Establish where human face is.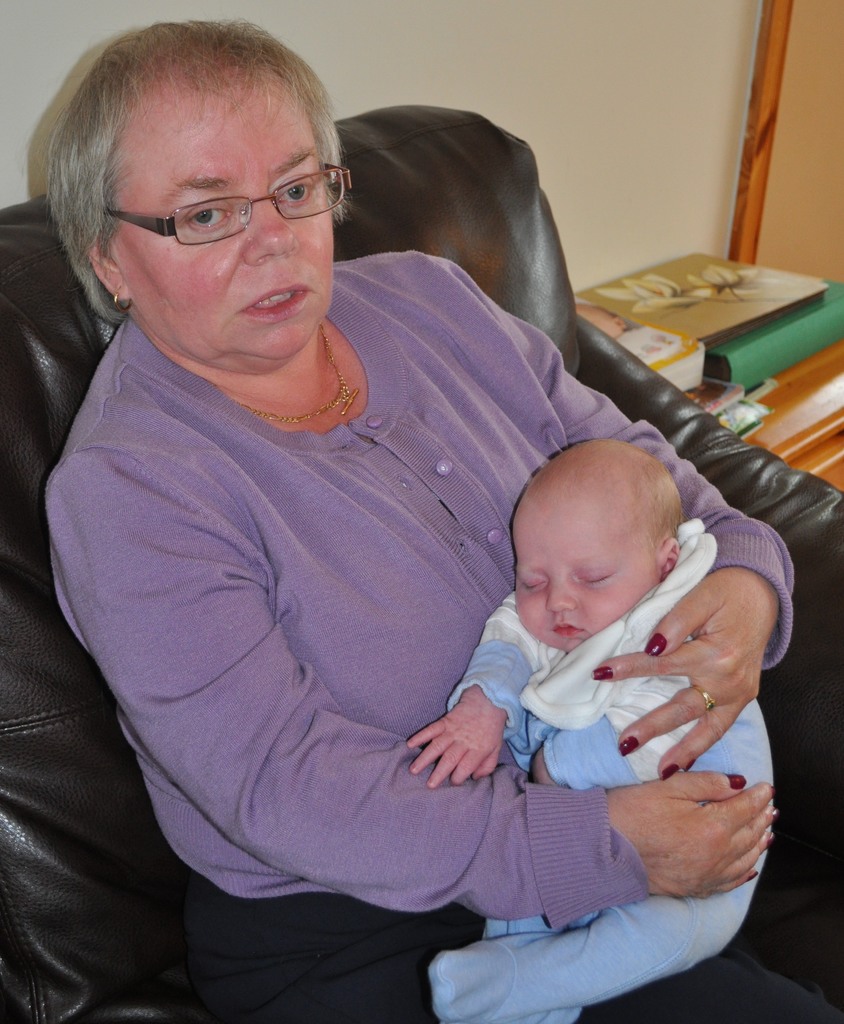
Established at x1=102, y1=76, x2=343, y2=382.
